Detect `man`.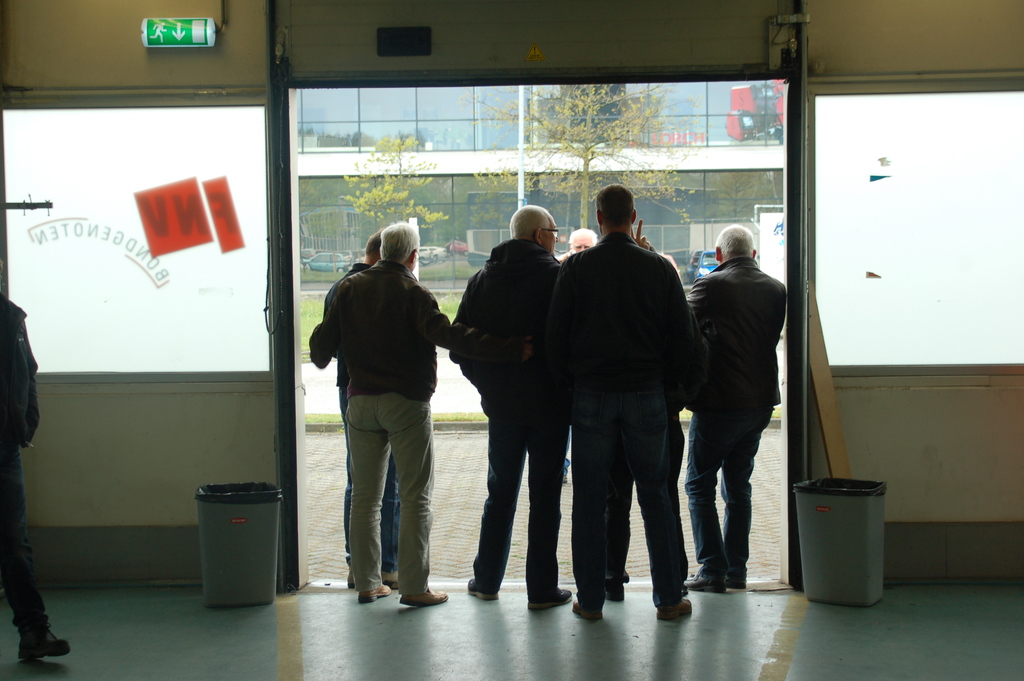
Detected at locate(604, 220, 690, 601).
